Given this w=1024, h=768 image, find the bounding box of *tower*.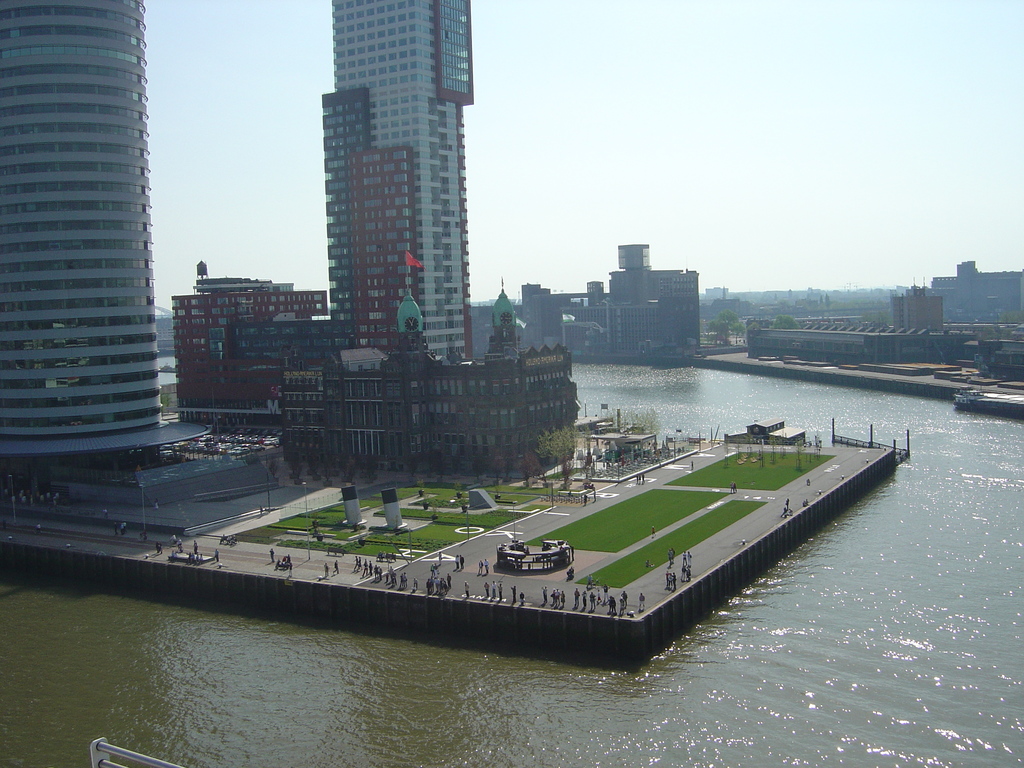
0:0:164:457.
